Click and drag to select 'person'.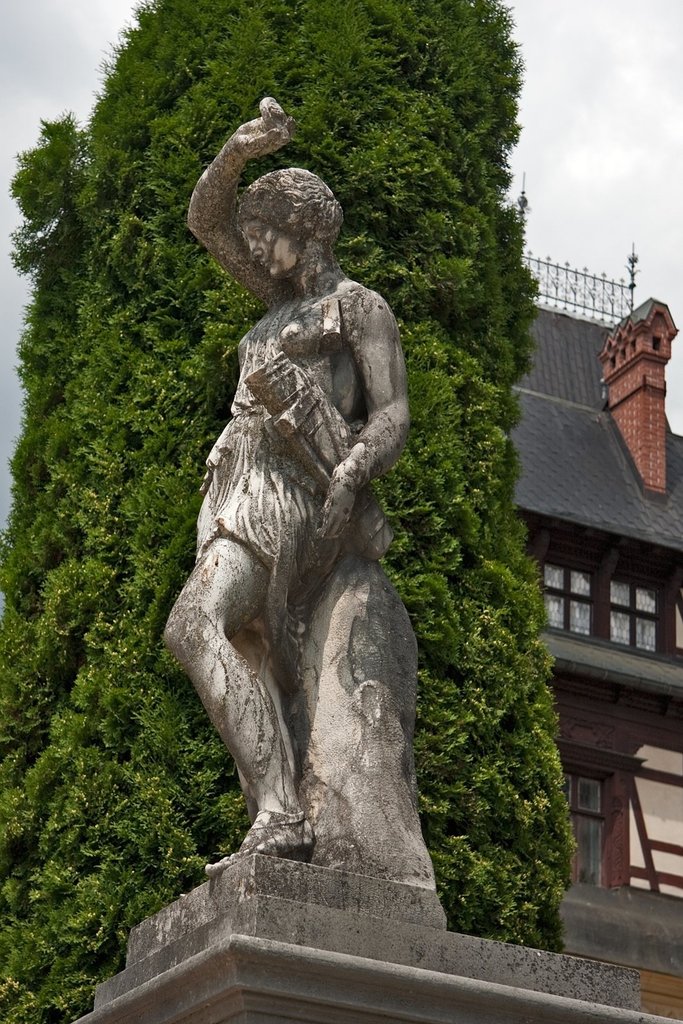
Selection: 156/90/414/877.
